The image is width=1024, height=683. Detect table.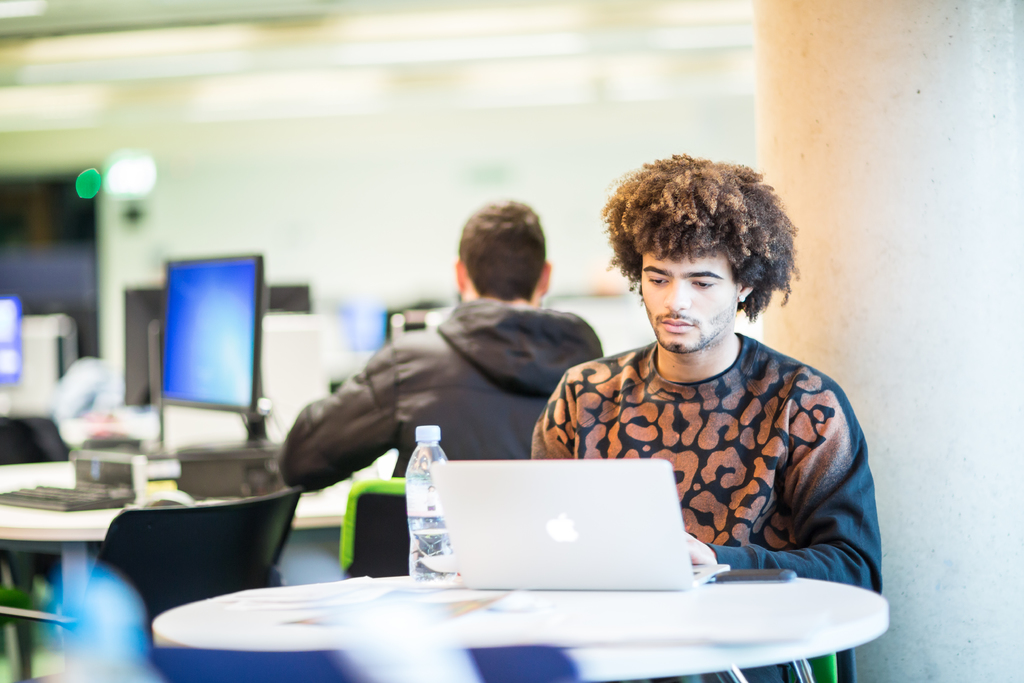
Detection: (150,575,888,682).
